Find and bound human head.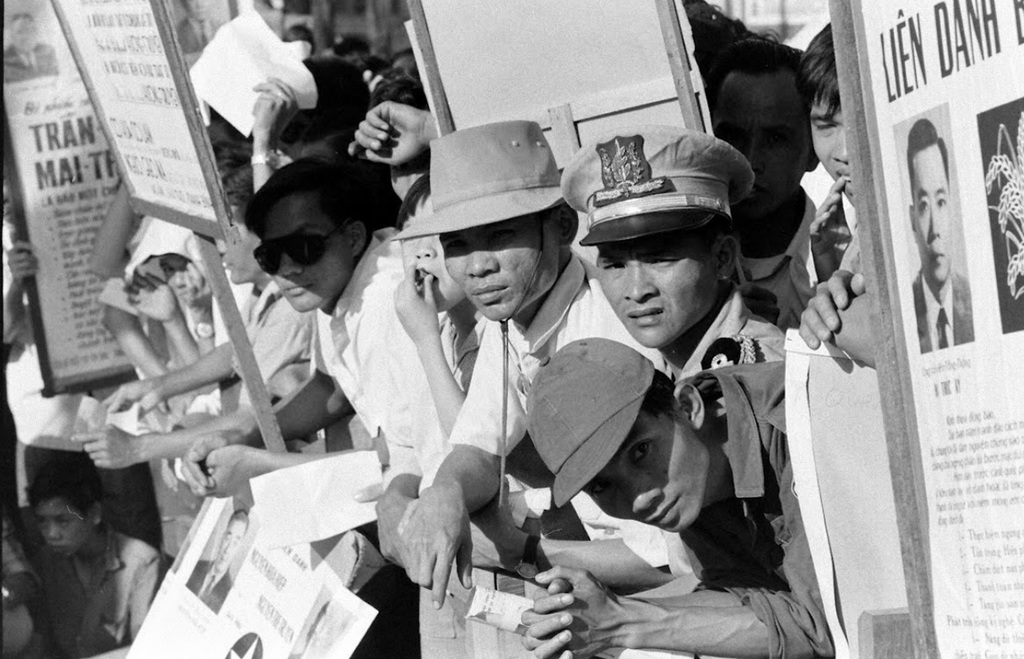
Bound: select_region(249, 159, 388, 301).
